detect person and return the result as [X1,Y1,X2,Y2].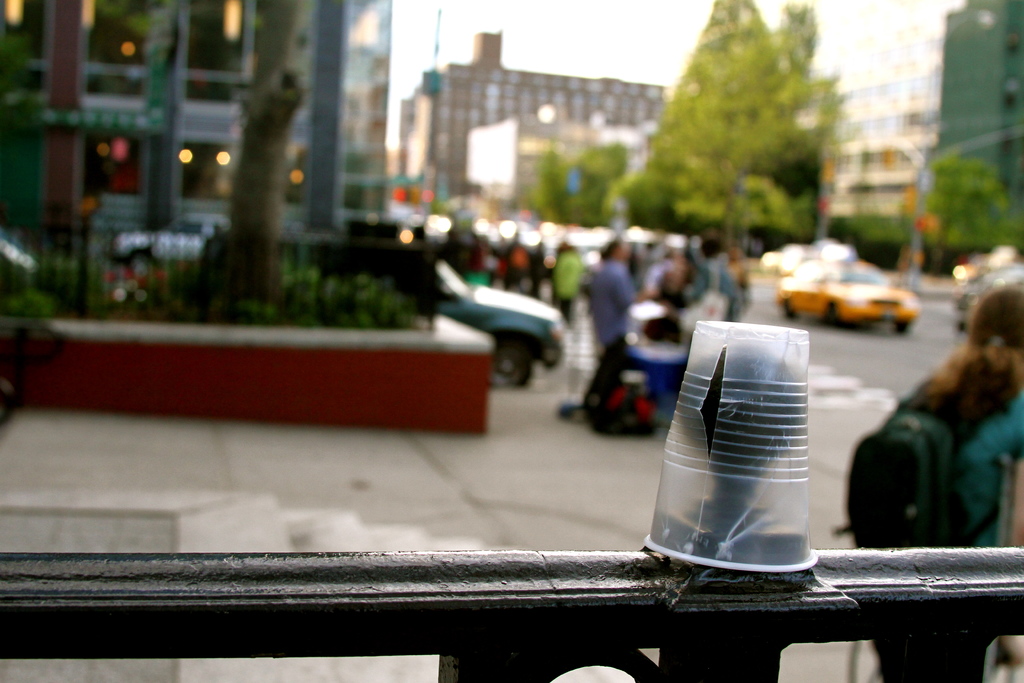
[586,234,660,413].
